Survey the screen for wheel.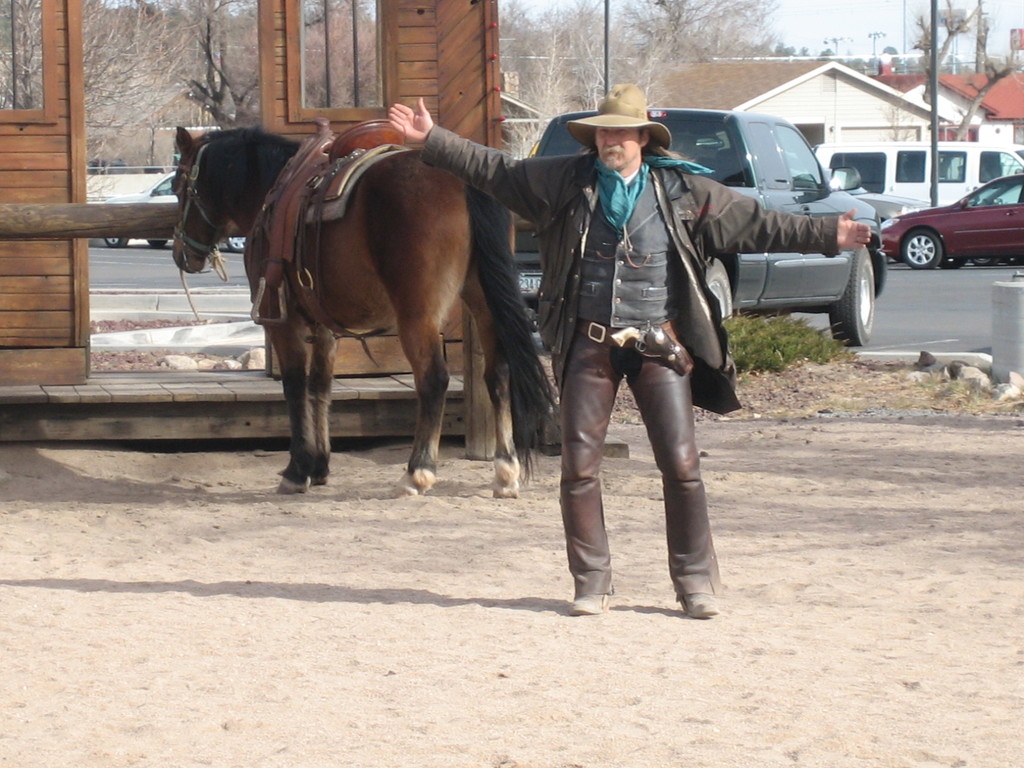
Survey found: box(704, 260, 733, 321).
